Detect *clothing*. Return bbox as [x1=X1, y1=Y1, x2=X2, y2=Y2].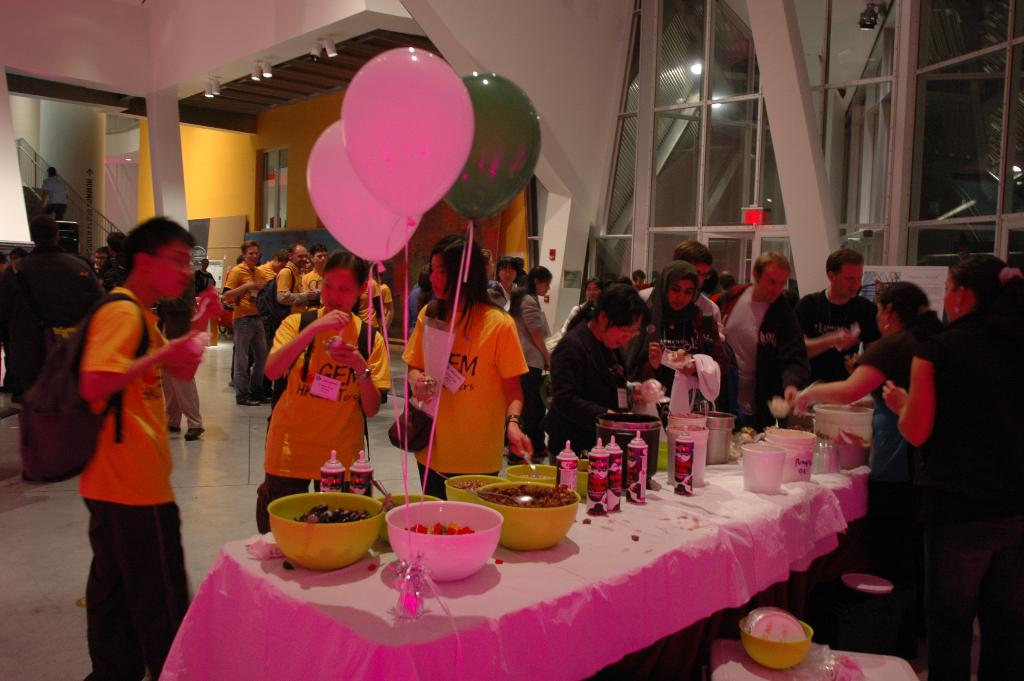
[x1=625, y1=255, x2=742, y2=415].
